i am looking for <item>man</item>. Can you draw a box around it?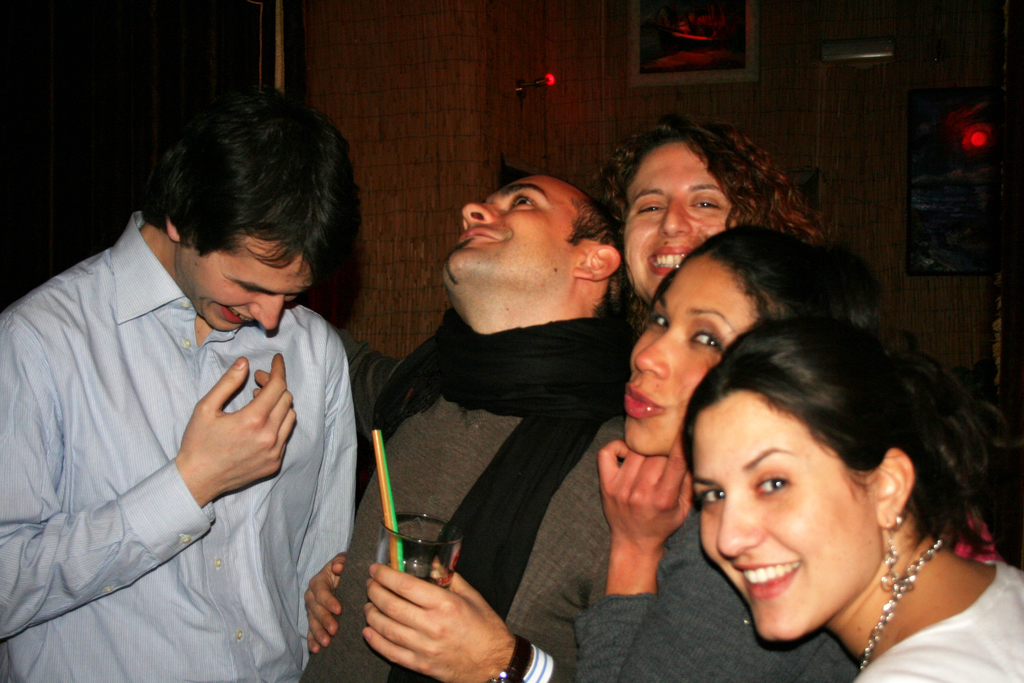
Sure, the bounding box is (x1=0, y1=27, x2=393, y2=682).
